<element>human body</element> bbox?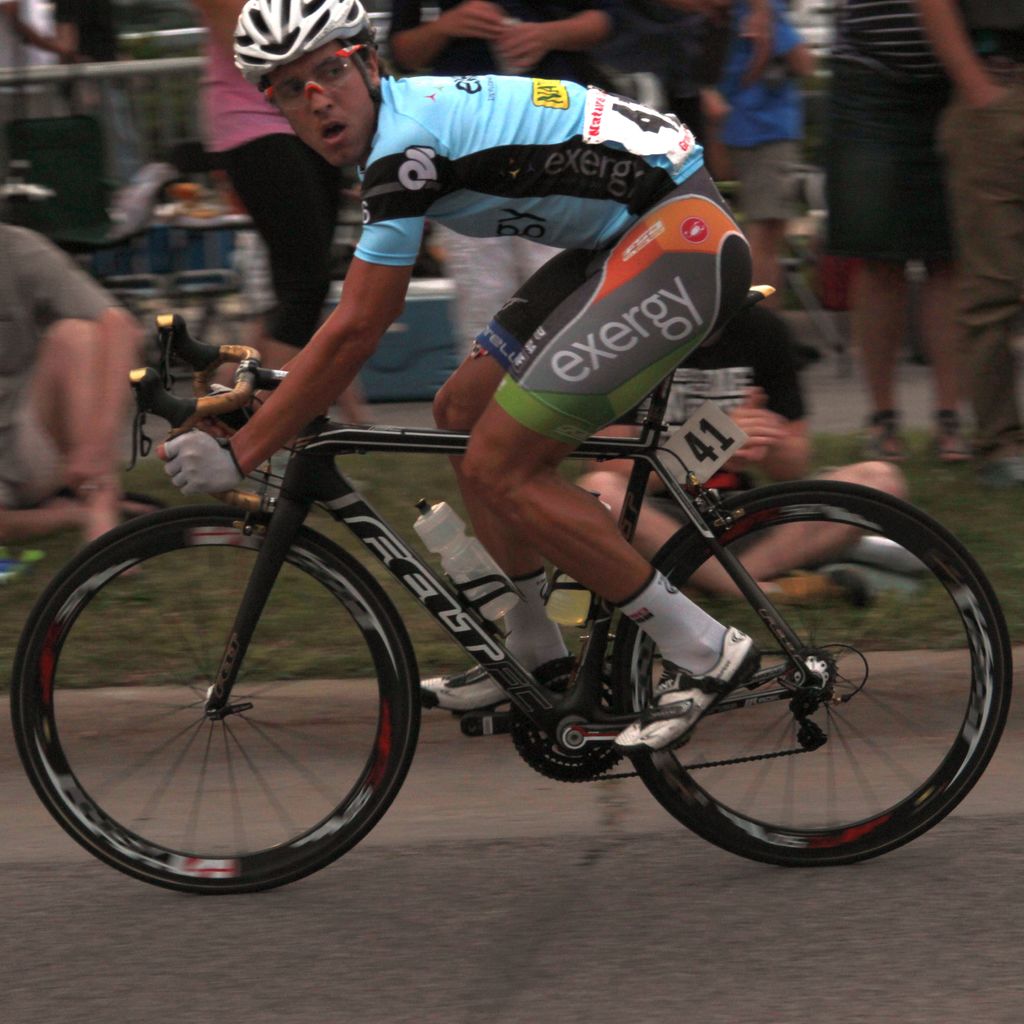
(left=0, top=213, right=137, bottom=540)
